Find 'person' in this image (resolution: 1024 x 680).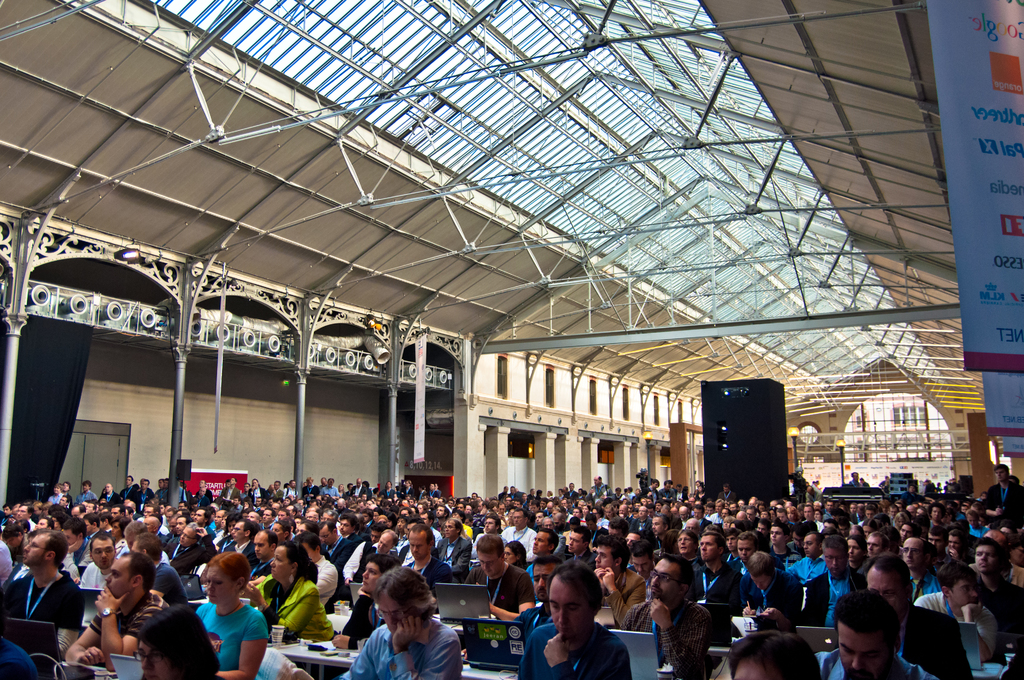
183, 555, 254, 679.
